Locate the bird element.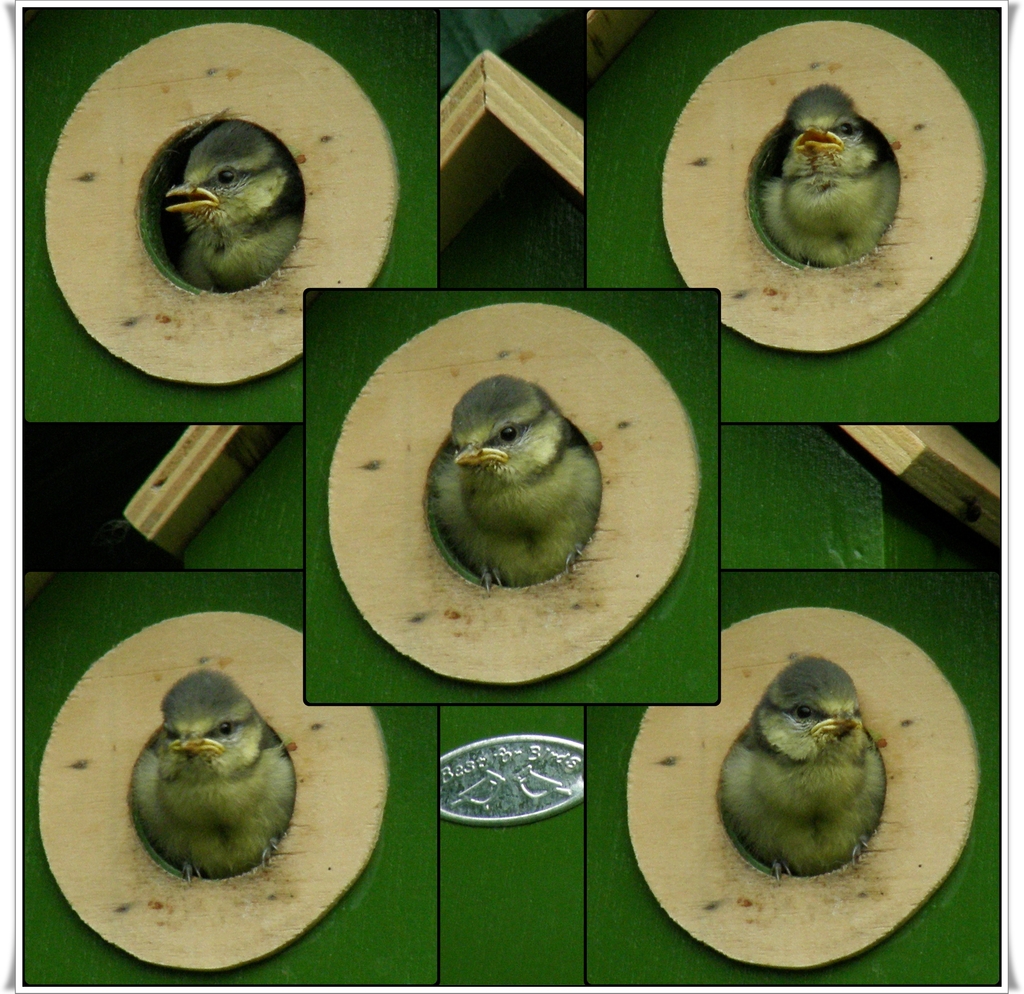
Element bbox: [x1=127, y1=667, x2=299, y2=886].
